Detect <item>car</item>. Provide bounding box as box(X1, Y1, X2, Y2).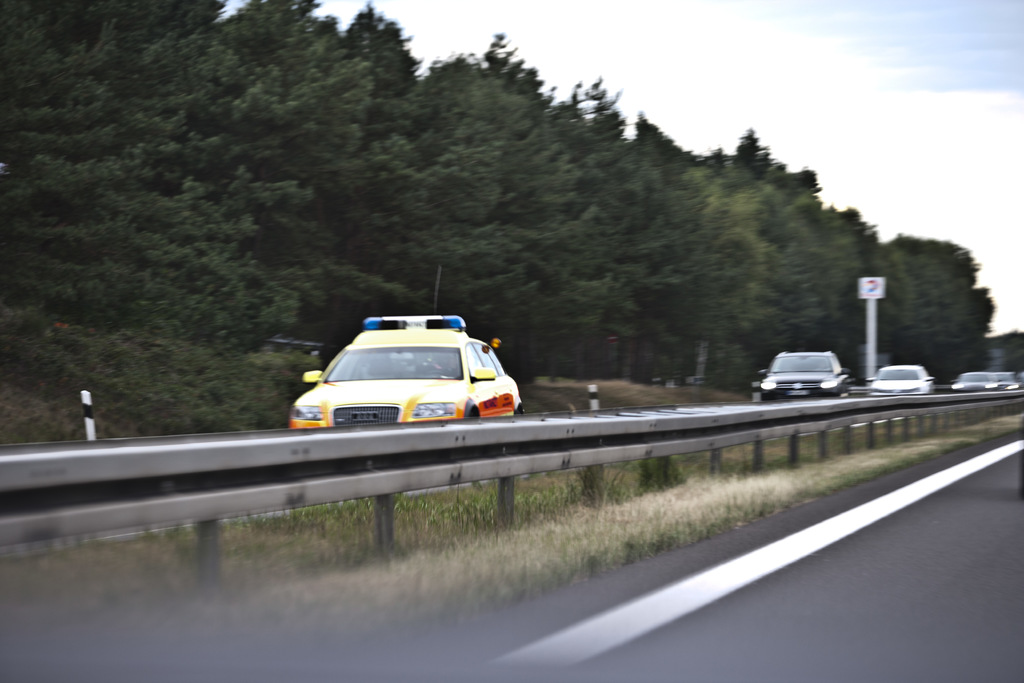
box(868, 363, 936, 396).
